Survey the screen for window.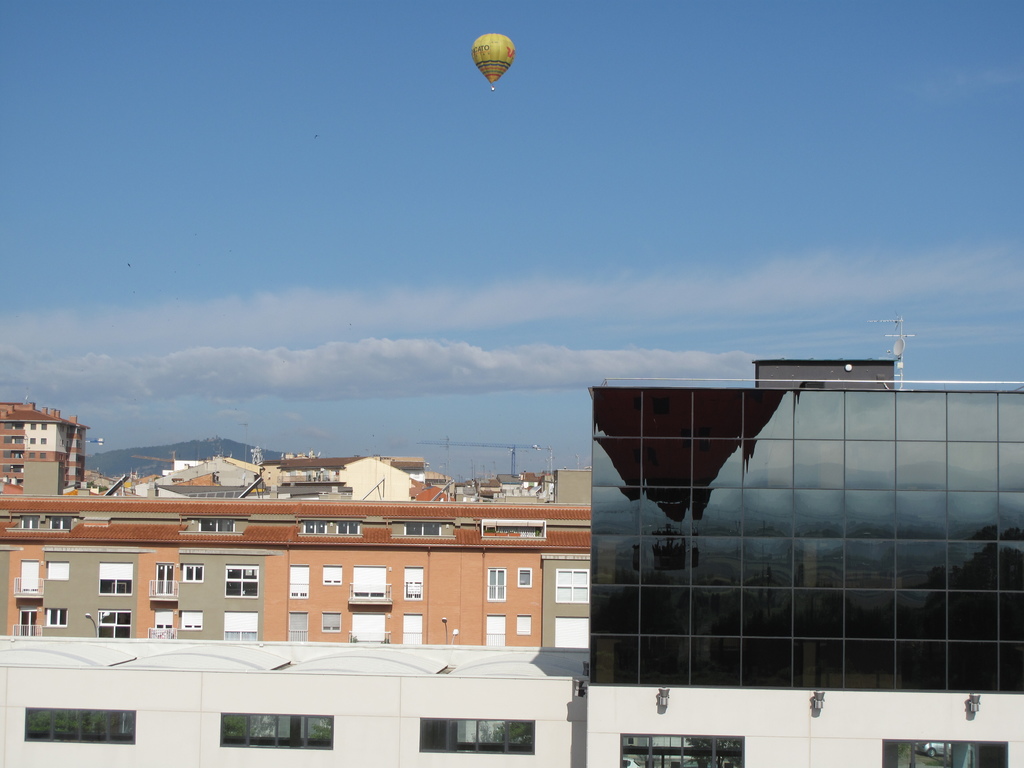
Survey found: pyautogui.locateOnScreen(487, 568, 507, 598).
